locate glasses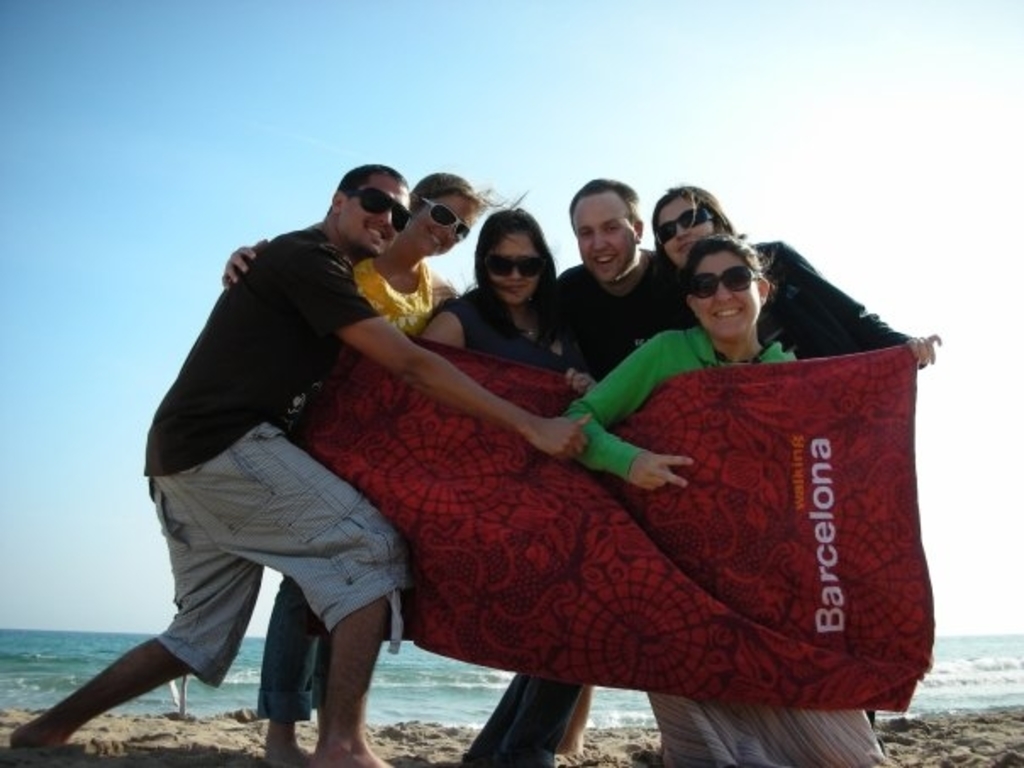
BBox(351, 183, 414, 236)
